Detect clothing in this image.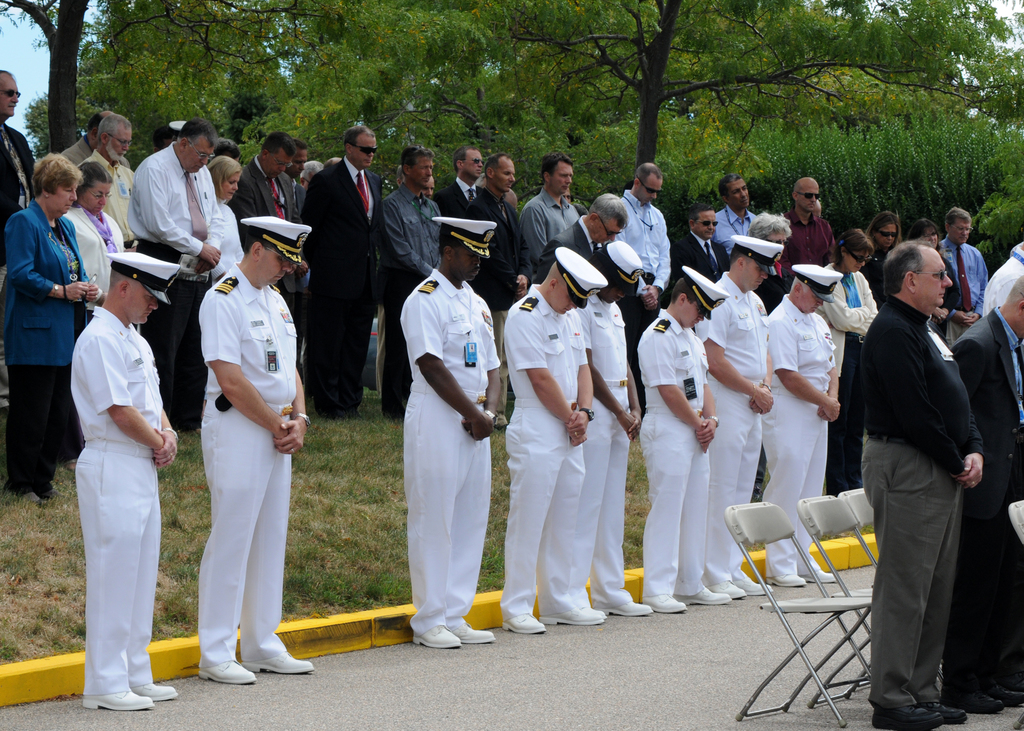
Detection: left=763, top=293, right=840, bottom=579.
